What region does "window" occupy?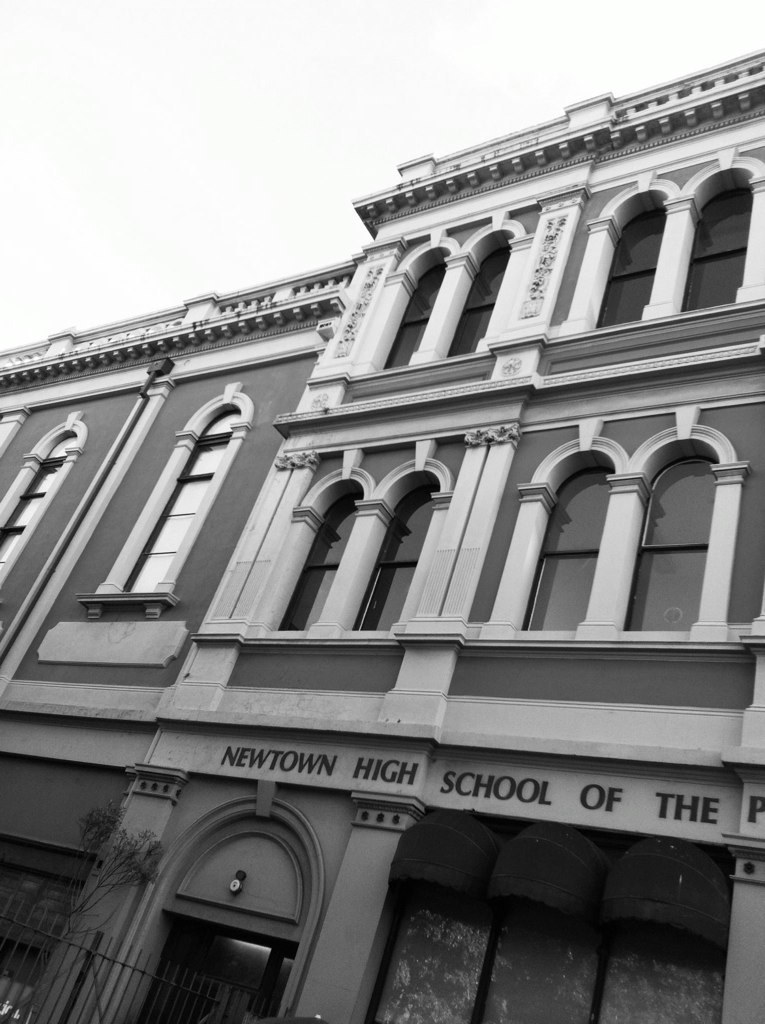
517,469,613,625.
